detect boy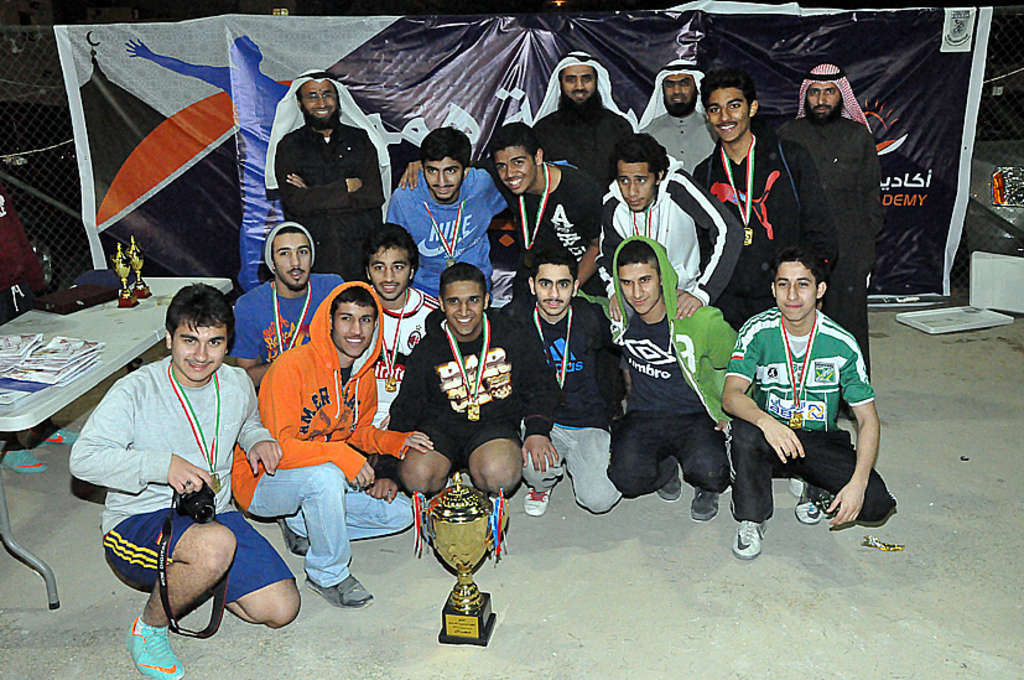
Rect(350, 224, 449, 472)
